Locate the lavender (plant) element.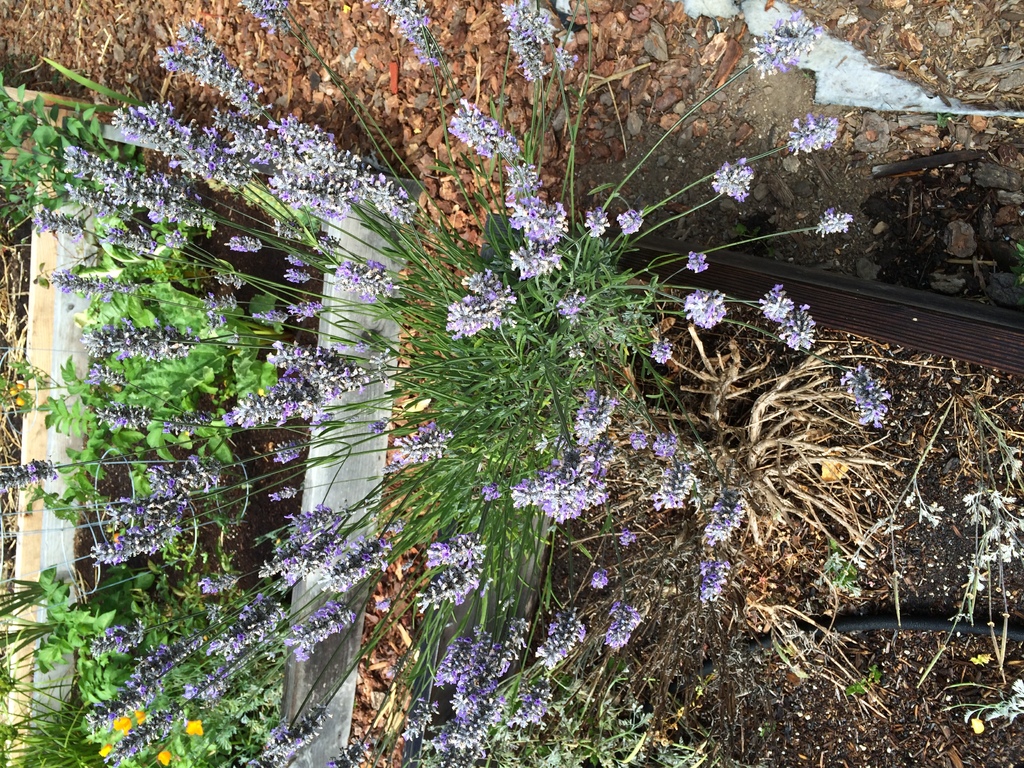
Element bbox: bbox=[107, 104, 248, 197].
